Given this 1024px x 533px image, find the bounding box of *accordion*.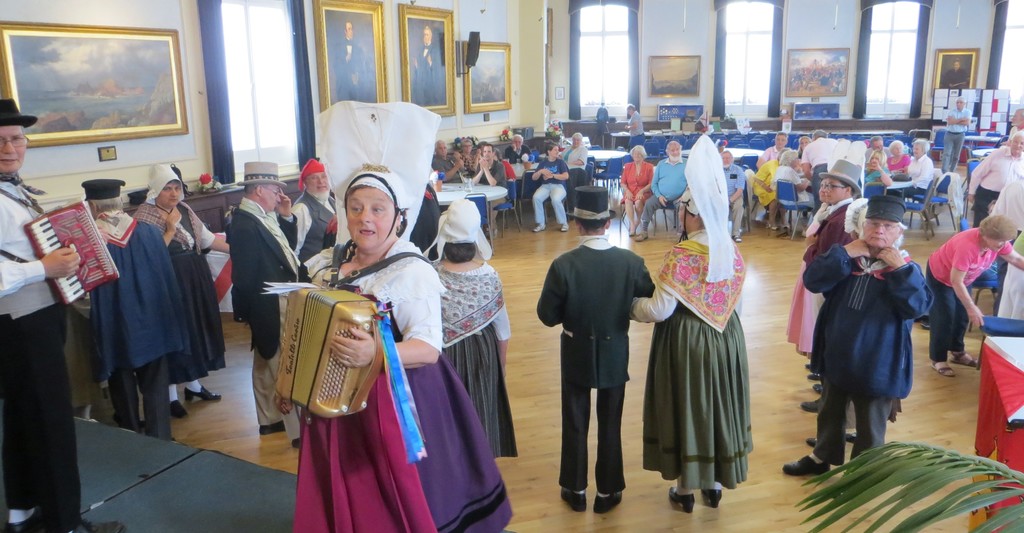
(25,199,120,306).
